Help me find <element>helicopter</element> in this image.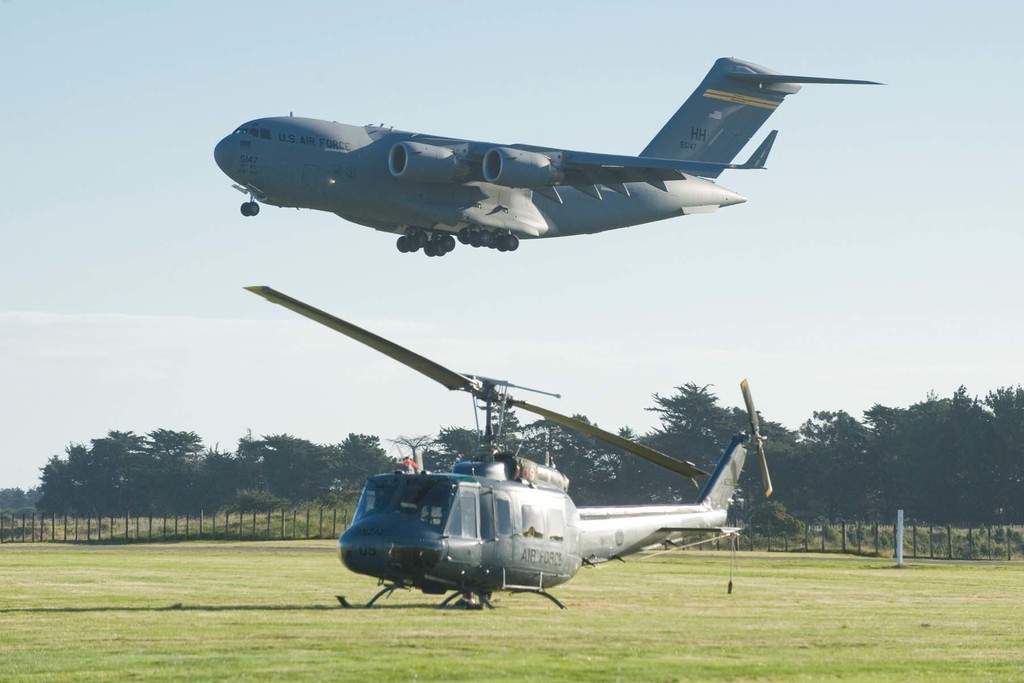
Found it: box=[242, 282, 772, 611].
